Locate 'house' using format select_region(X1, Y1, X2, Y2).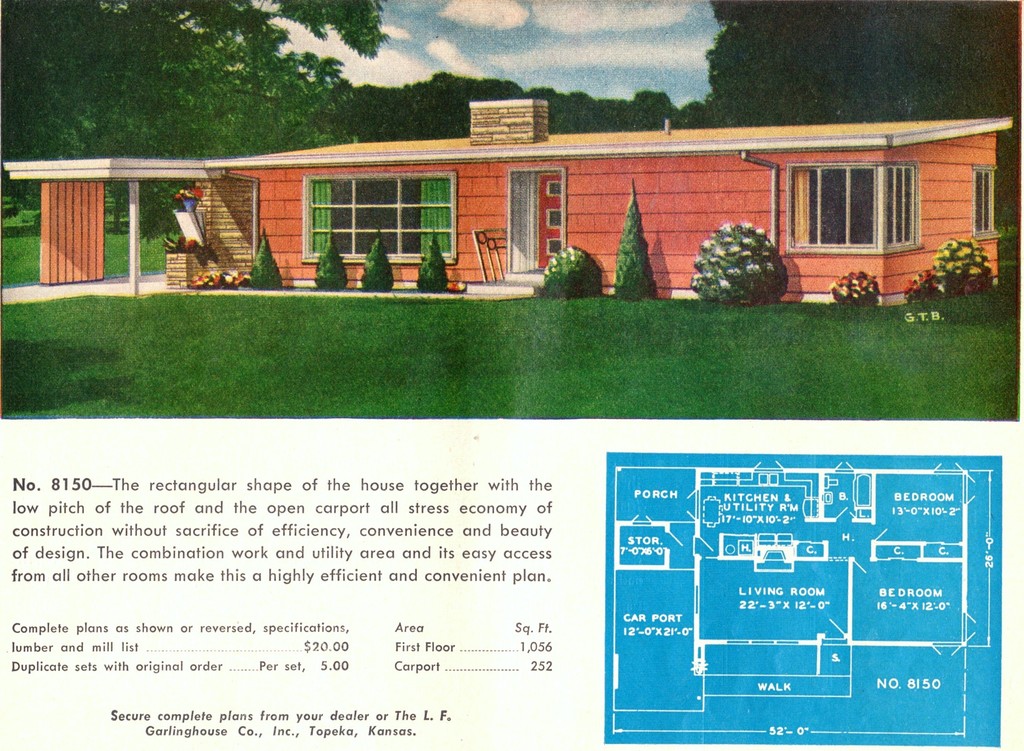
select_region(211, 106, 963, 298).
